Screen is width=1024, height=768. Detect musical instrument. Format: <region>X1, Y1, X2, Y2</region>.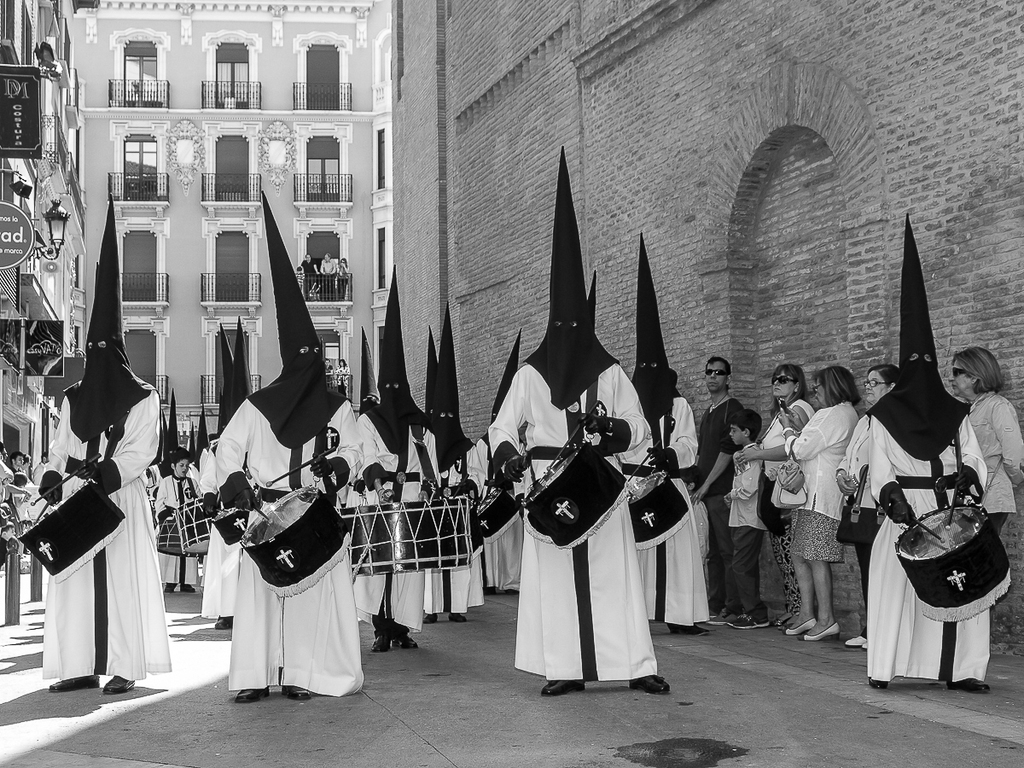
<region>515, 437, 637, 553</region>.
